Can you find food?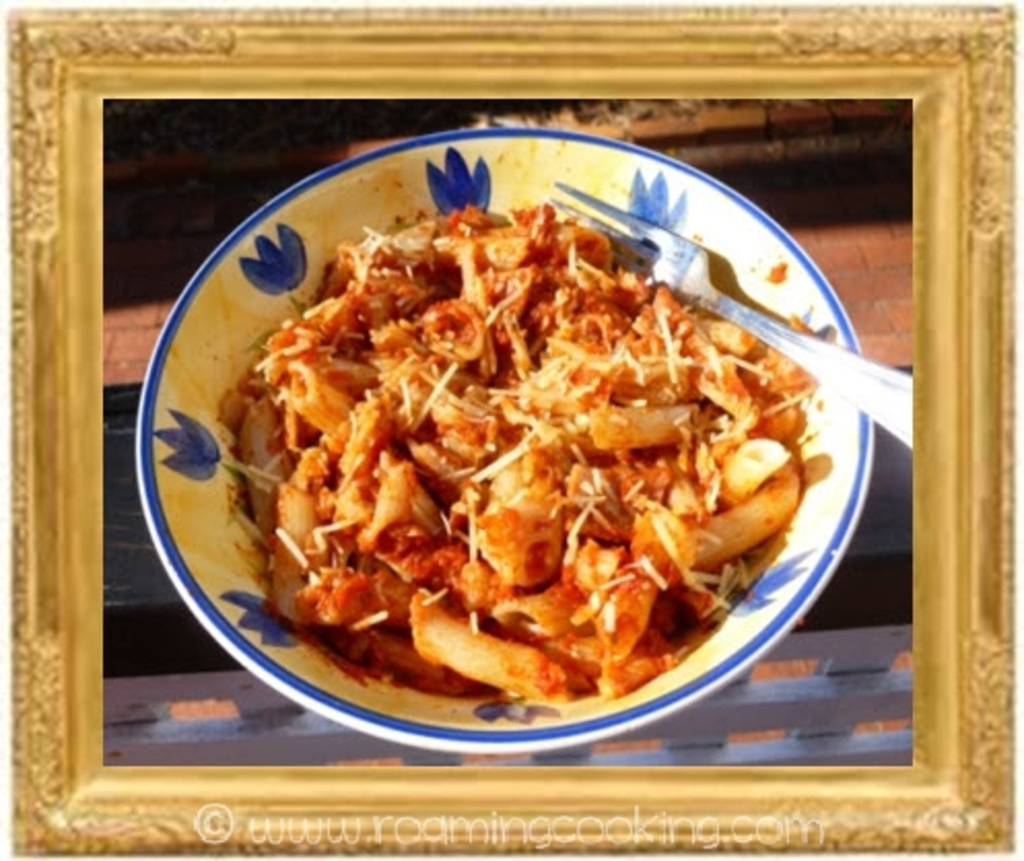
Yes, bounding box: l=181, t=163, r=834, b=735.
